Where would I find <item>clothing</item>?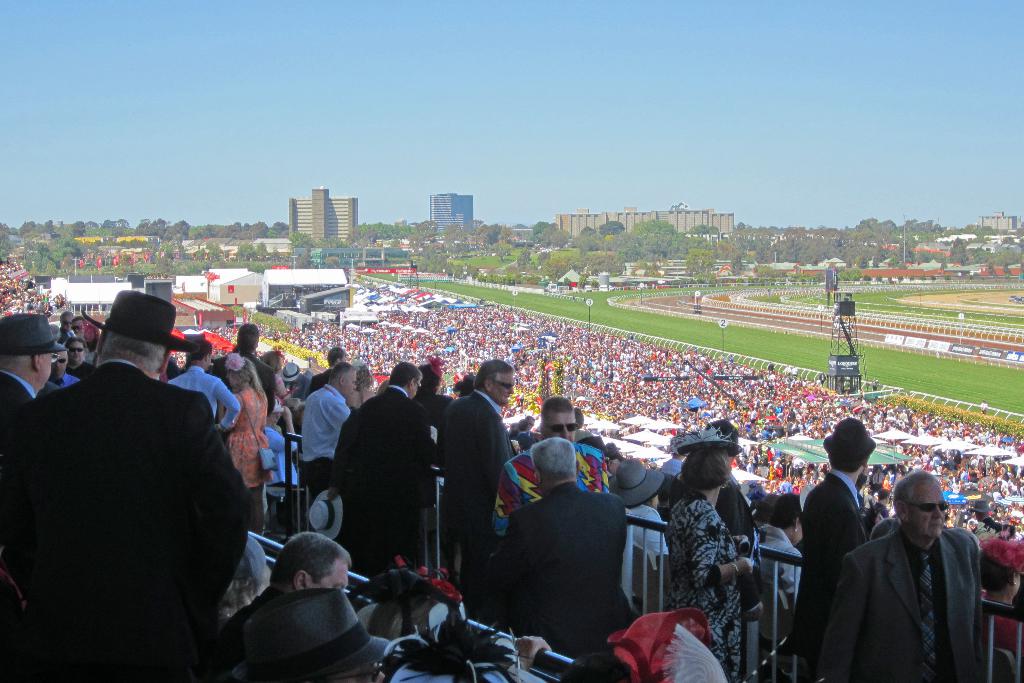
At 227,381,276,484.
